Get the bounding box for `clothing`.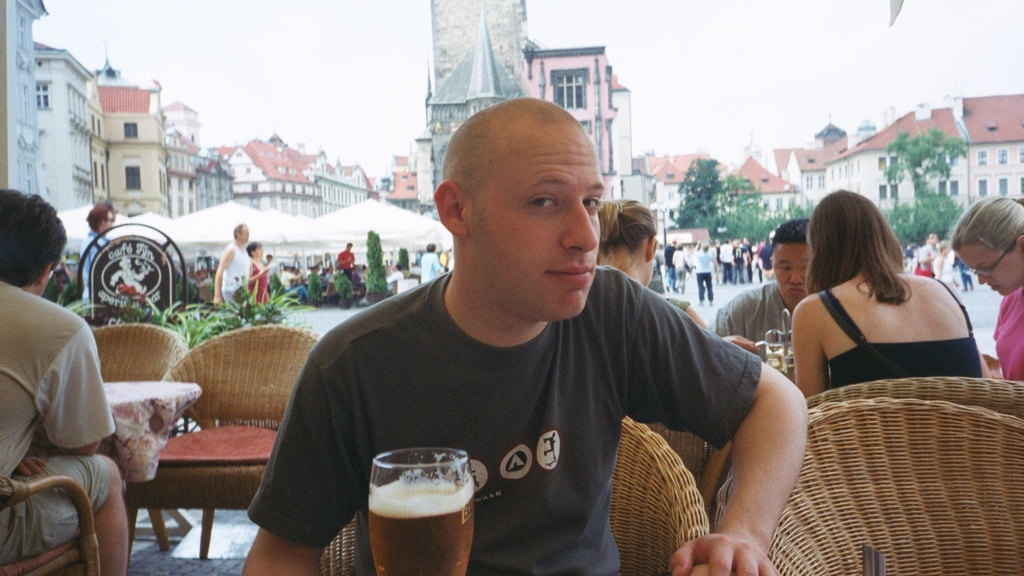
215/241/251/309.
